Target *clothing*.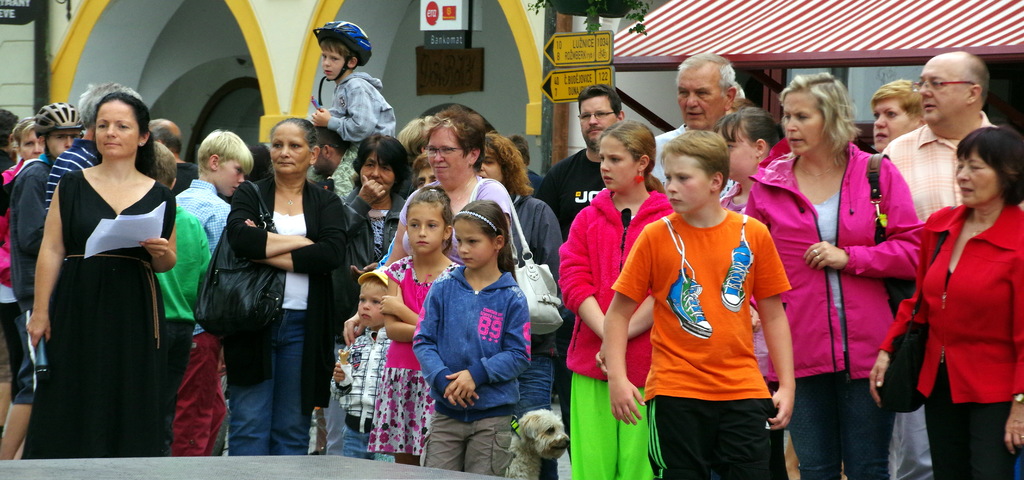
Target region: [399, 176, 522, 263].
